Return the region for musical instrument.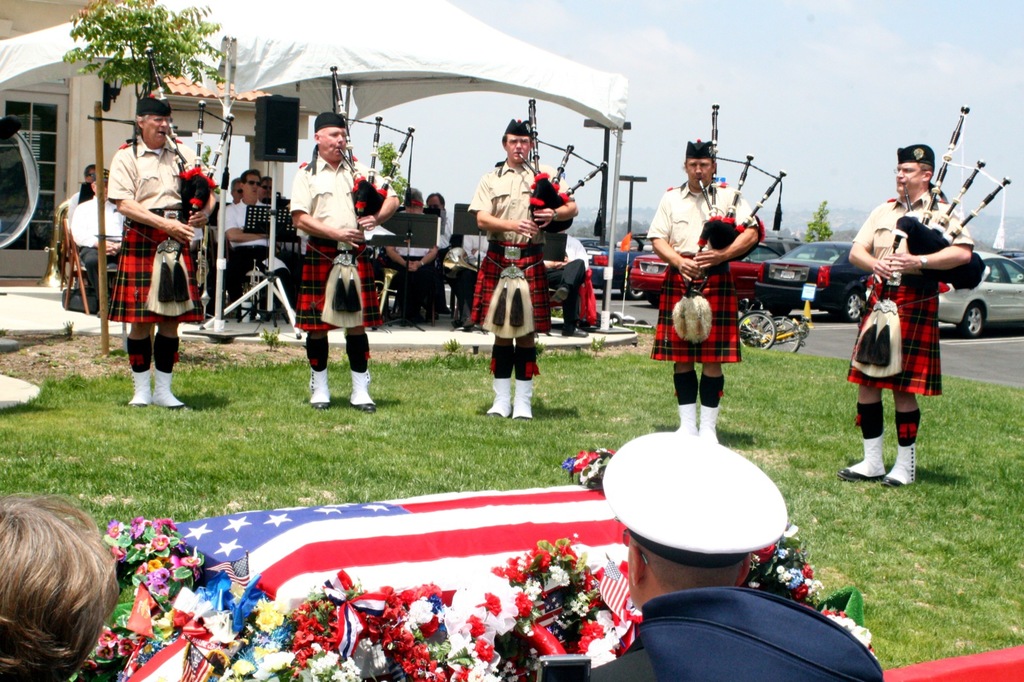
bbox(351, 111, 414, 239).
